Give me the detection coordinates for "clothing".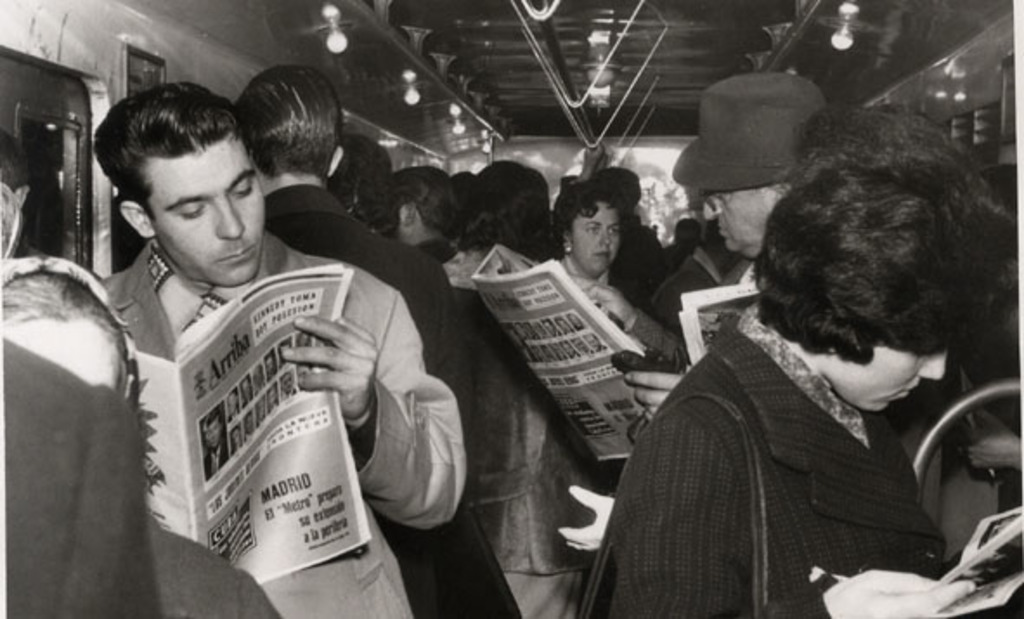
489/258/620/607.
